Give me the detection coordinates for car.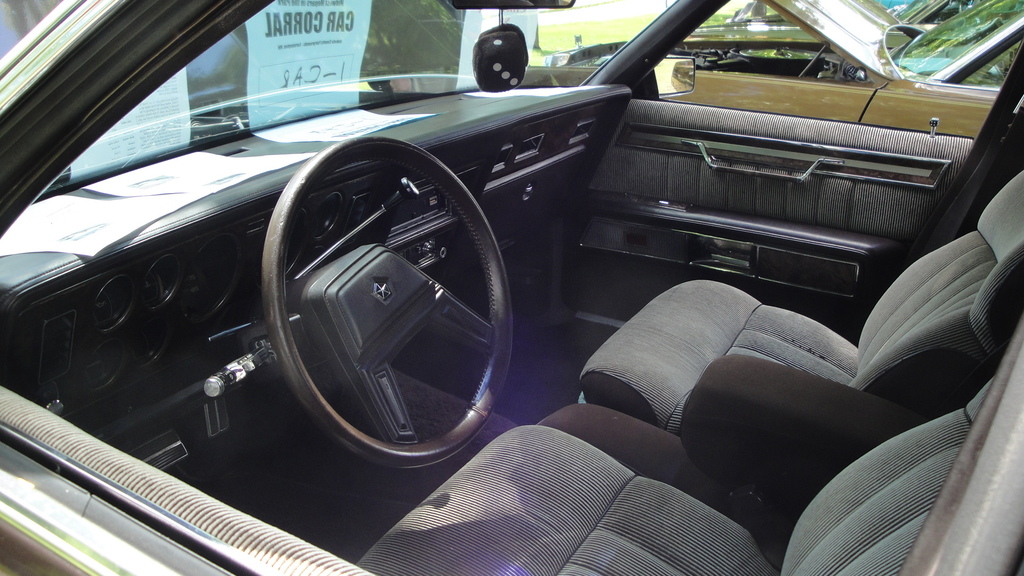
left=0, top=0, right=1023, bottom=575.
